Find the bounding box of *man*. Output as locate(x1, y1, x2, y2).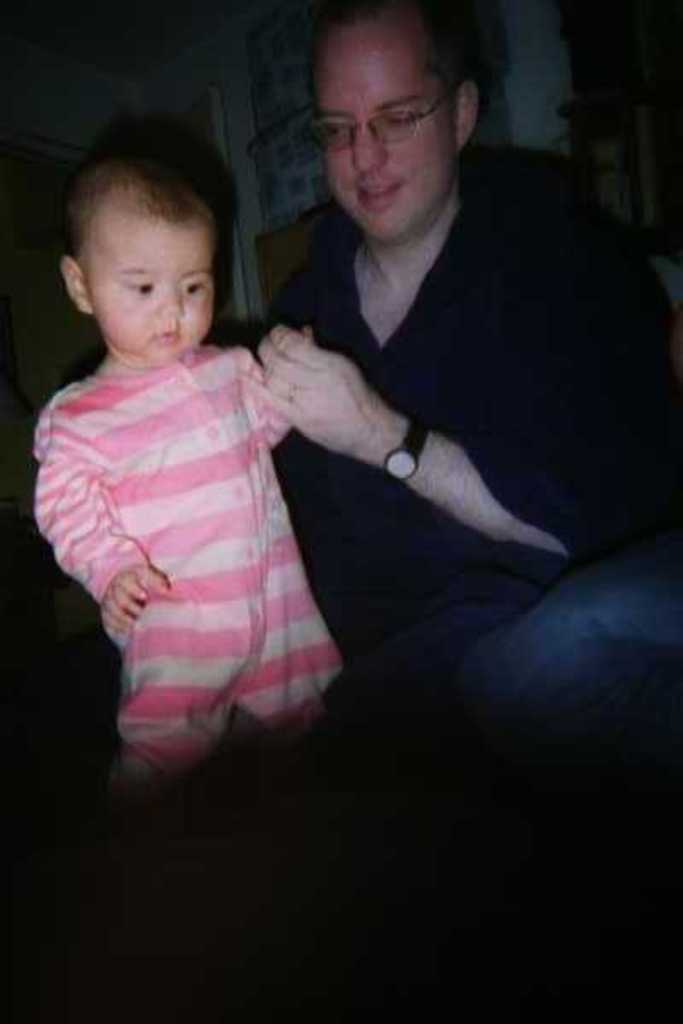
locate(200, 17, 644, 843).
